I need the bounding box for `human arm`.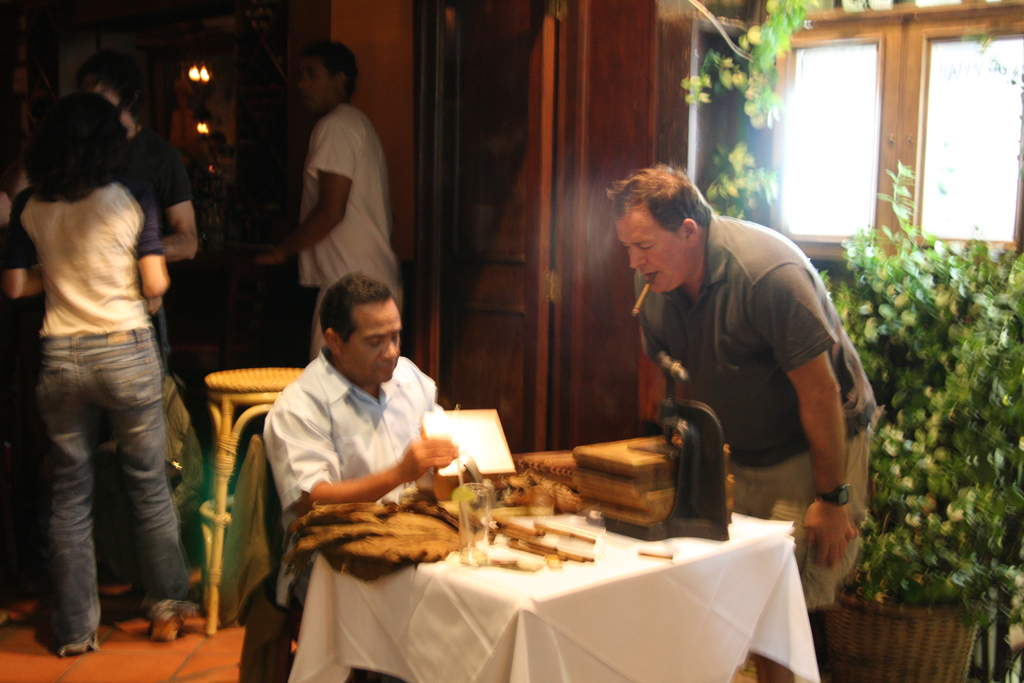
Here it is: bbox=(750, 262, 855, 570).
